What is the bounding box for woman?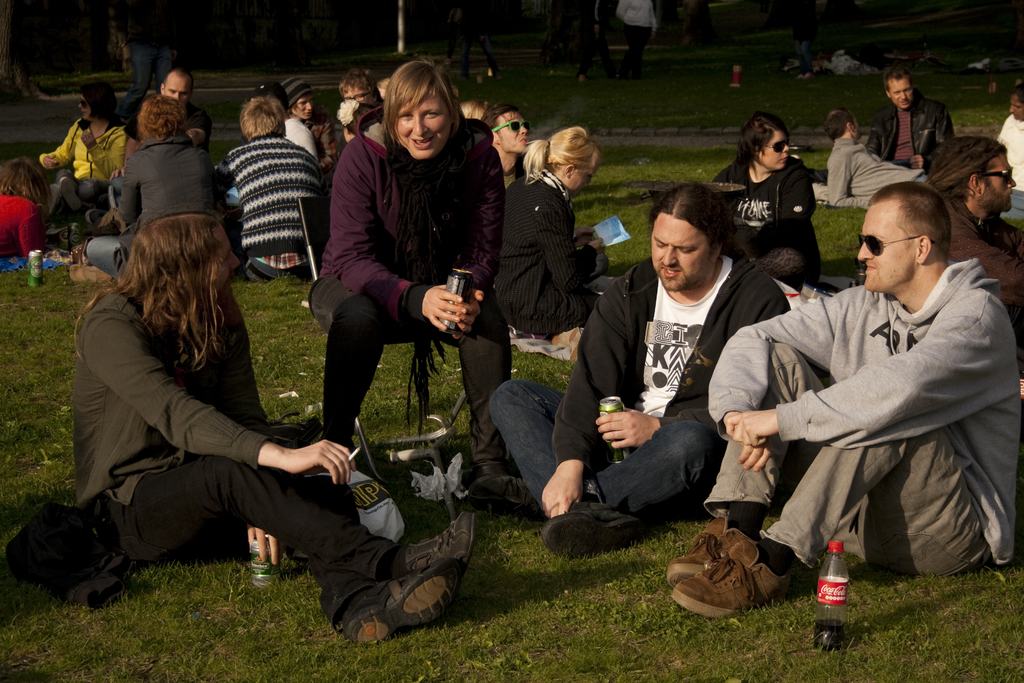
<bbox>0, 156, 50, 254</bbox>.
